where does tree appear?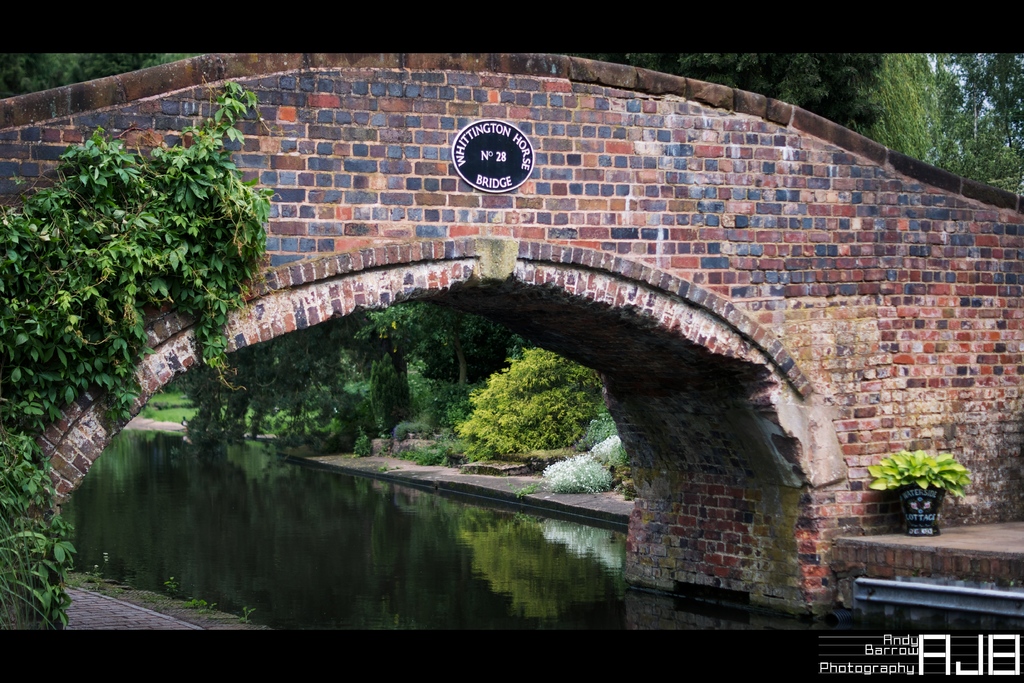
Appears at <region>575, 44, 1023, 194</region>.
